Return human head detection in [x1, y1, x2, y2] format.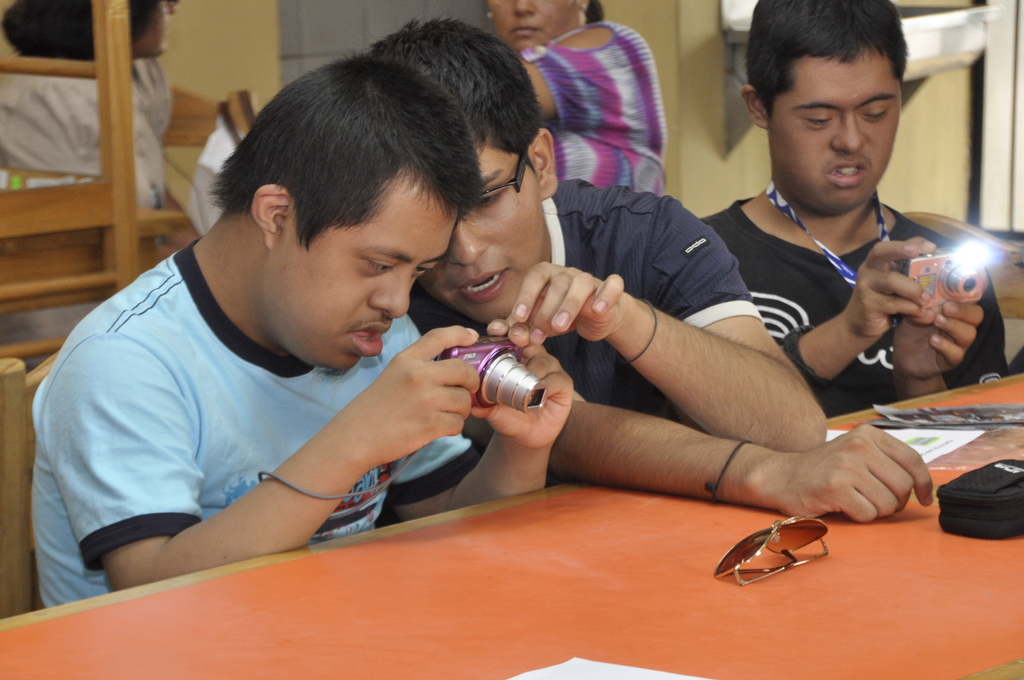
[365, 18, 556, 333].
